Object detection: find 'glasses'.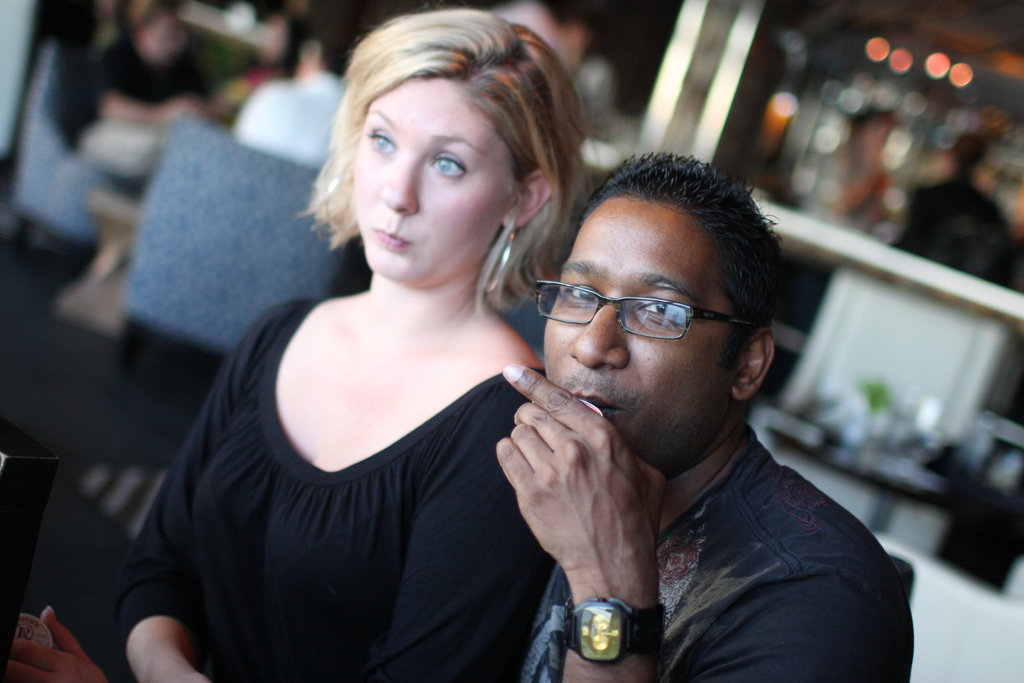
525, 279, 768, 348.
